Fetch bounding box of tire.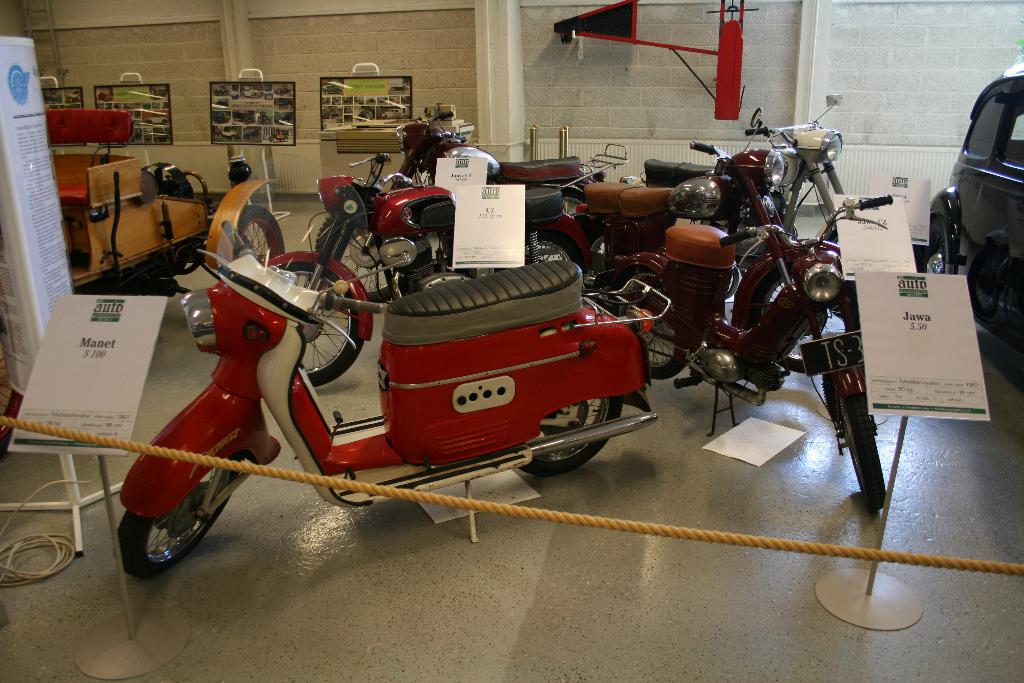
Bbox: (915,217,954,274).
